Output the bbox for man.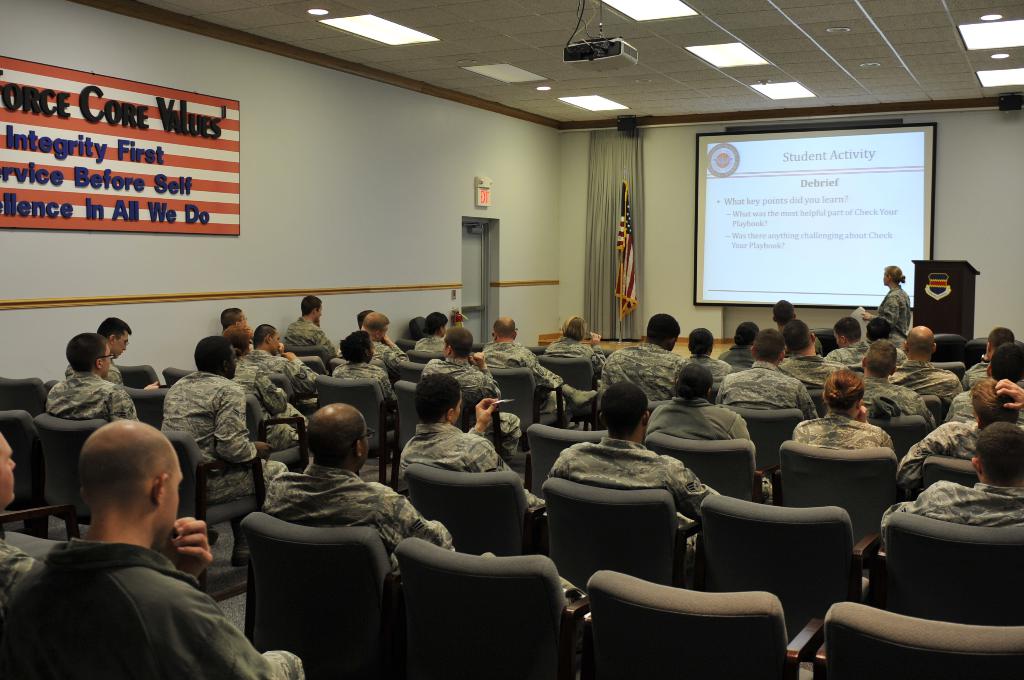
Rect(598, 314, 685, 401).
